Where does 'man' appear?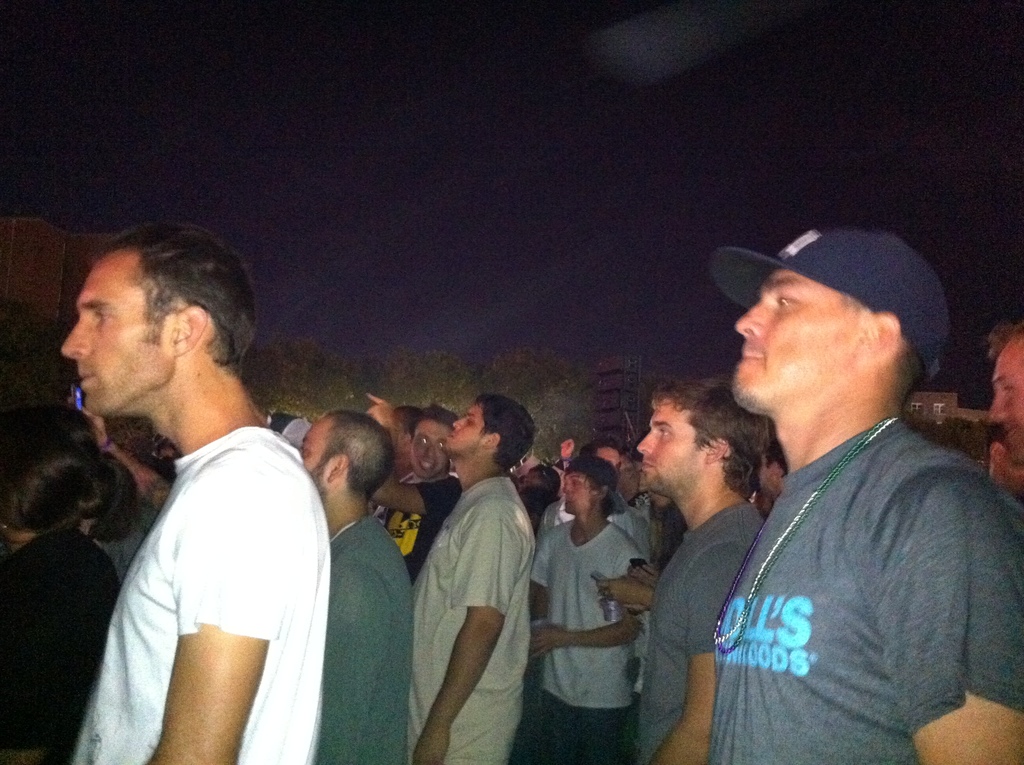
Appears at (63, 376, 179, 572).
